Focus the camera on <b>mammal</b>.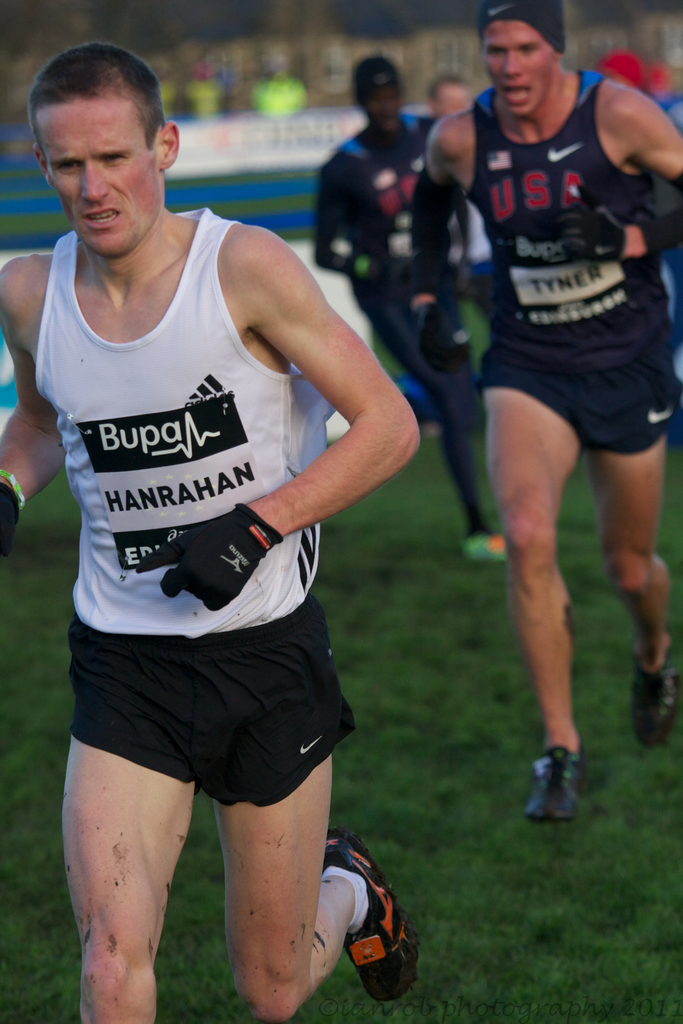
Focus region: x1=593, y1=47, x2=682, y2=323.
